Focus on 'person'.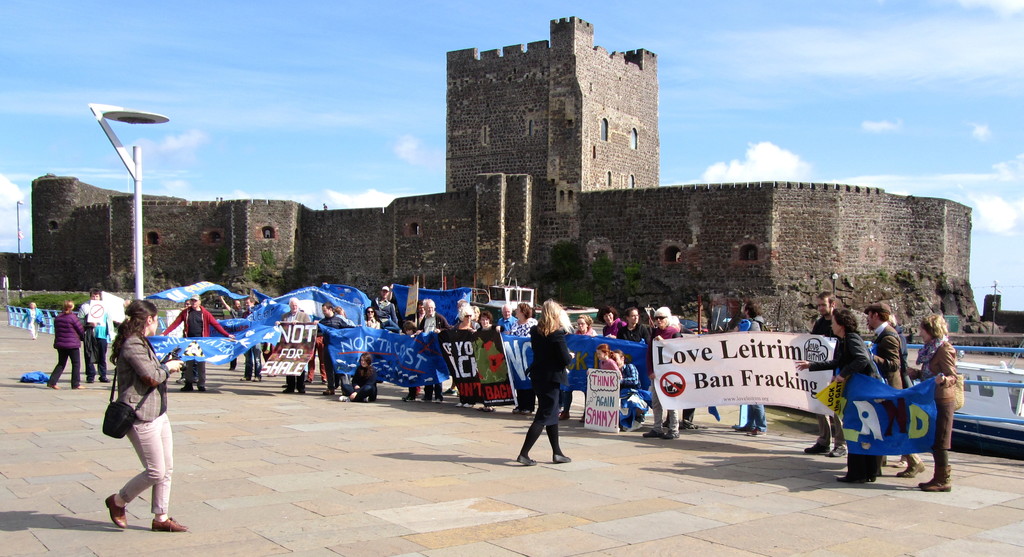
Focused at BBox(45, 301, 89, 390).
